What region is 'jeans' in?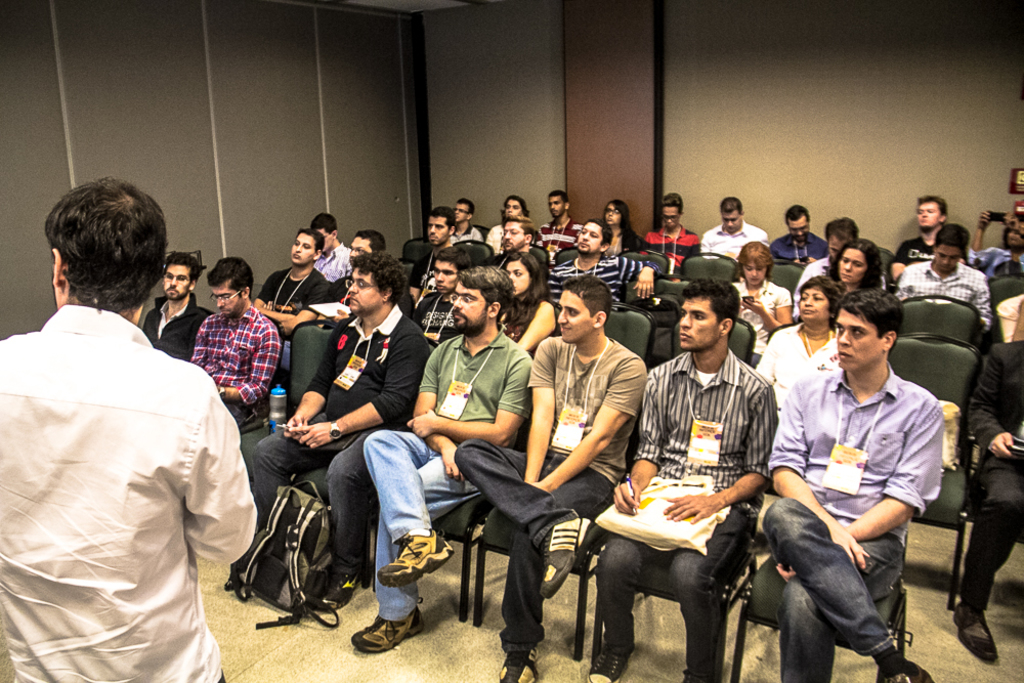
bbox=[359, 429, 482, 624].
